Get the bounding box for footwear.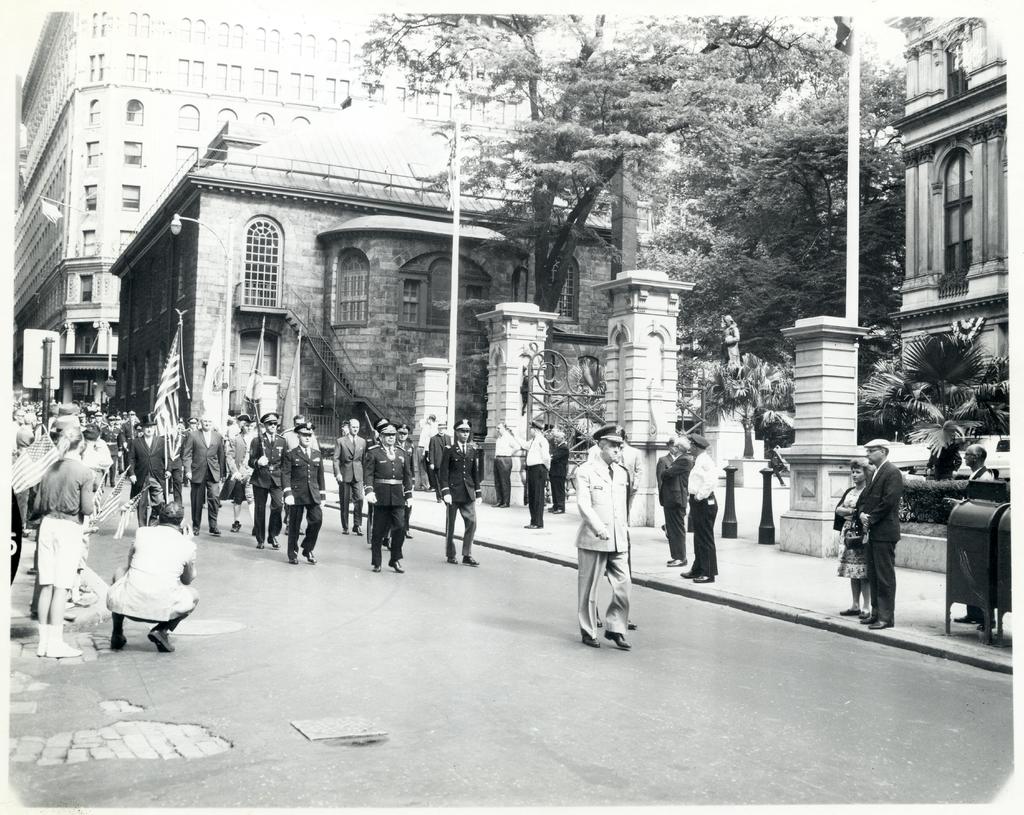
{"left": 150, "top": 626, "right": 175, "bottom": 652}.
